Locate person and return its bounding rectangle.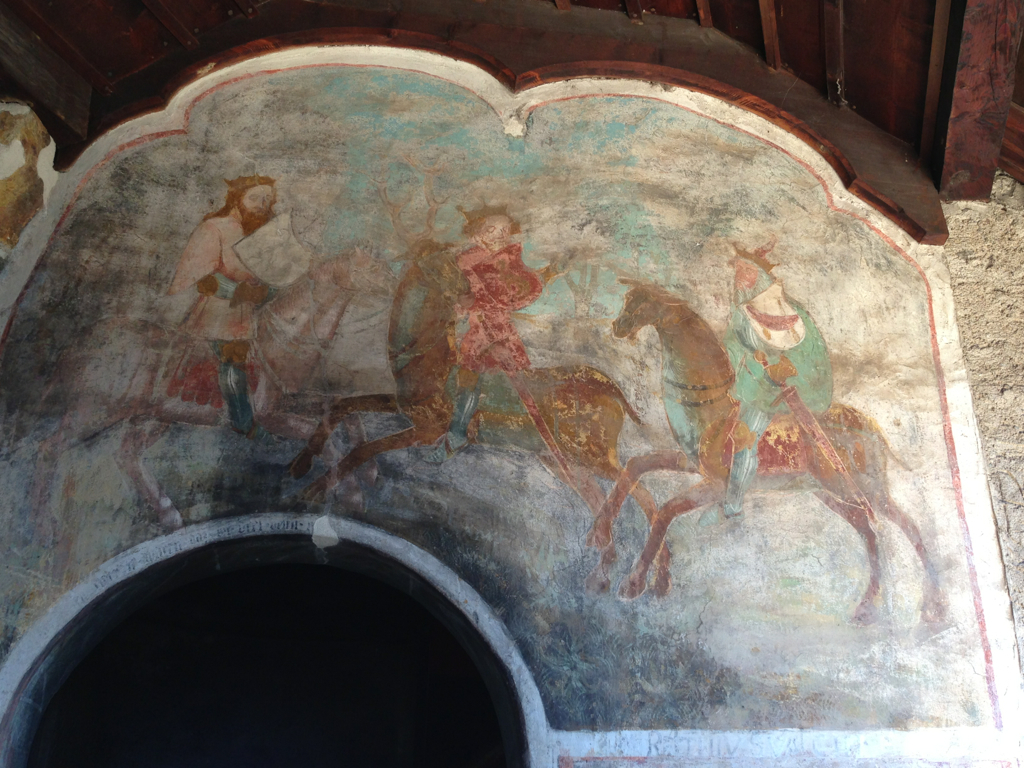
crop(448, 201, 573, 381).
